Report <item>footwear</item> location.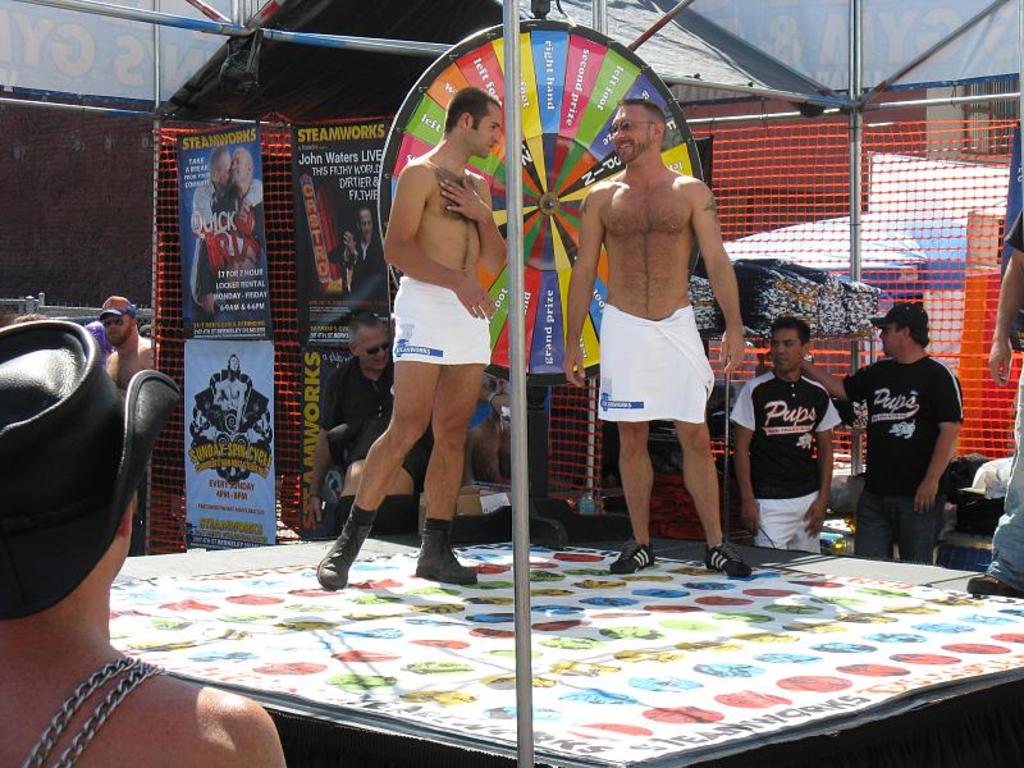
Report: bbox(316, 520, 371, 589).
